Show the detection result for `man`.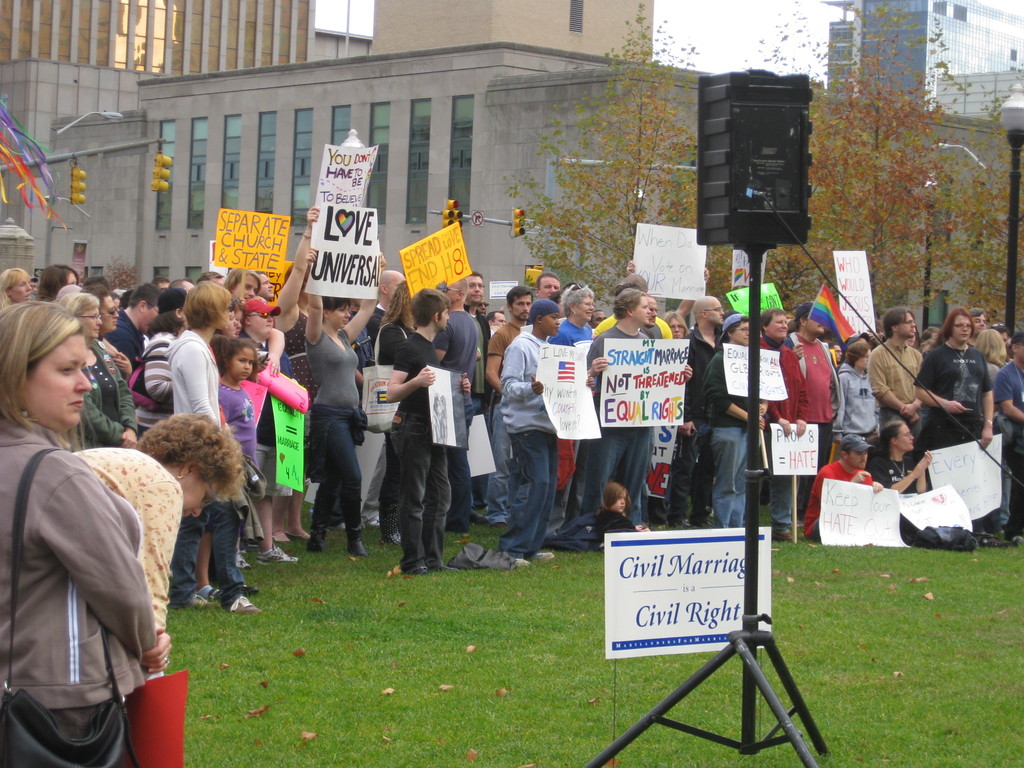
bbox=(485, 285, 535, 530).
